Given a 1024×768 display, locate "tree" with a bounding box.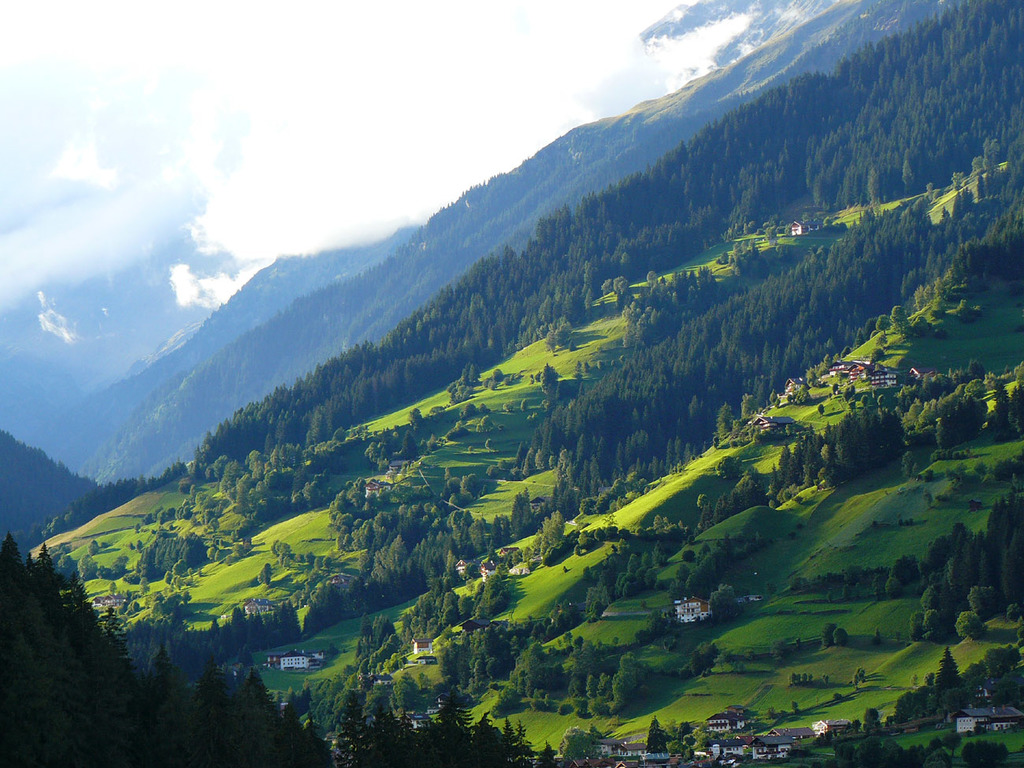
Located: region(595, 673, 615, 697).
